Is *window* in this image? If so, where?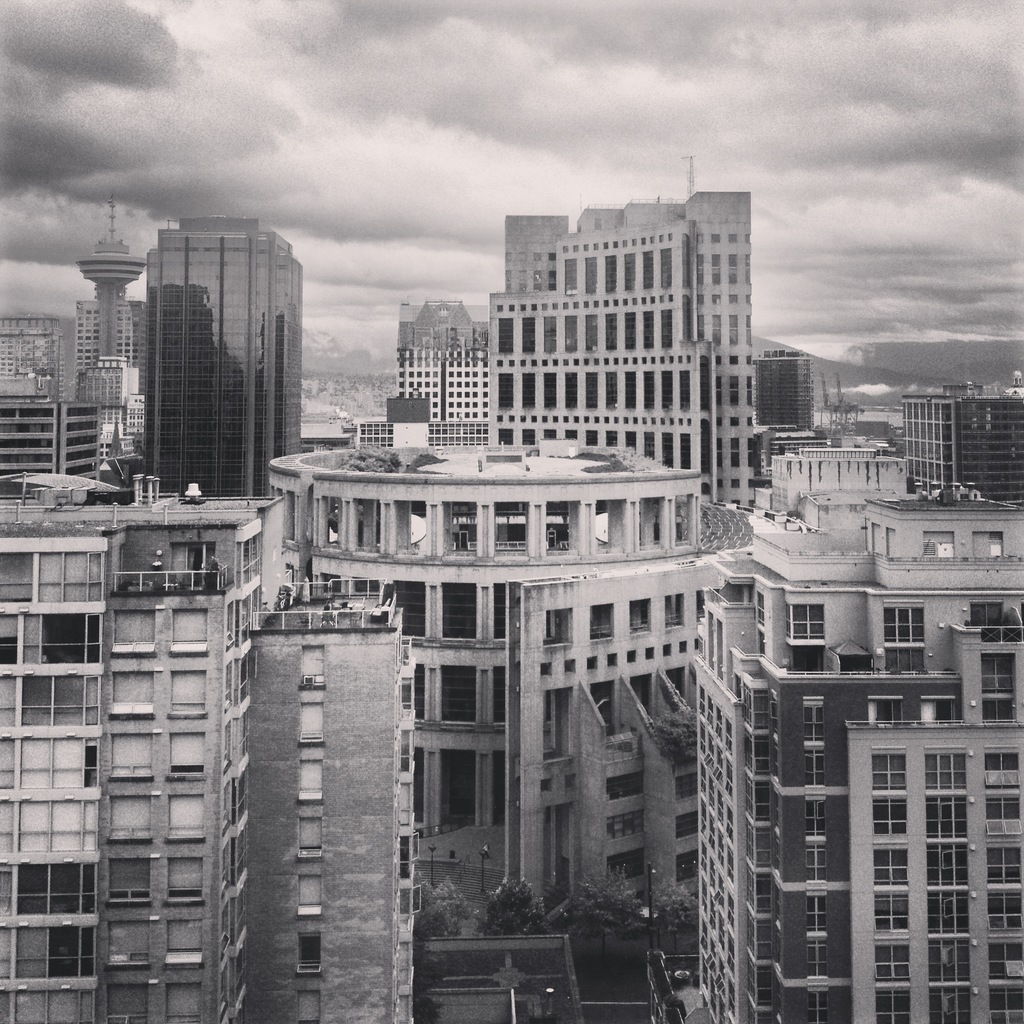
Yes, at [x1=986, y1=691, x2=1023, y2=727].
